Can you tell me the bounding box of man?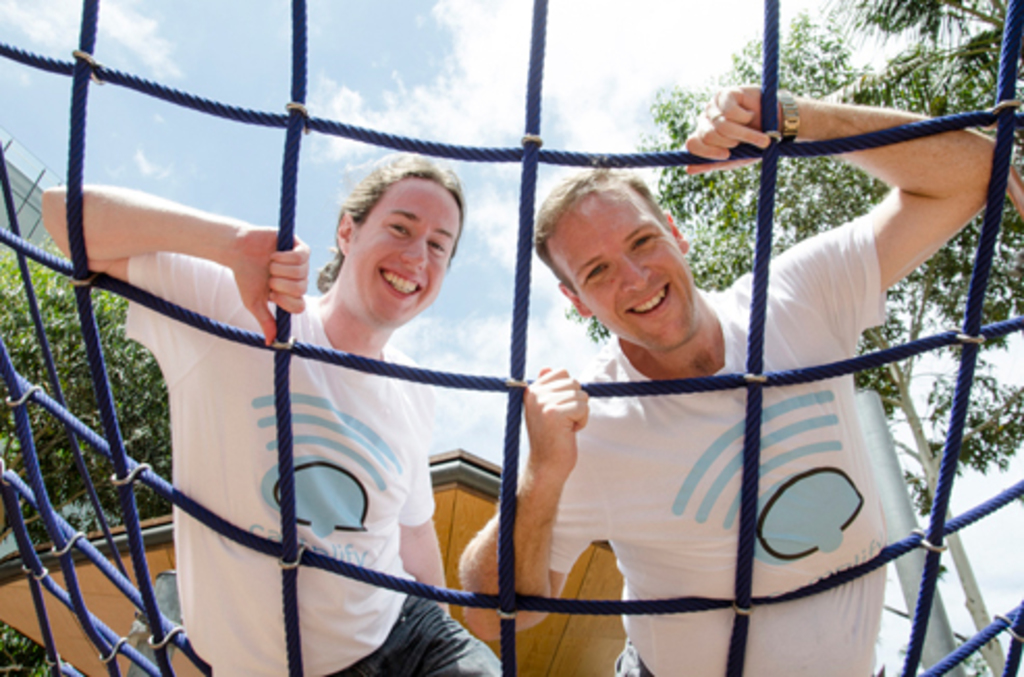
[453, 79, 1012, 675].
